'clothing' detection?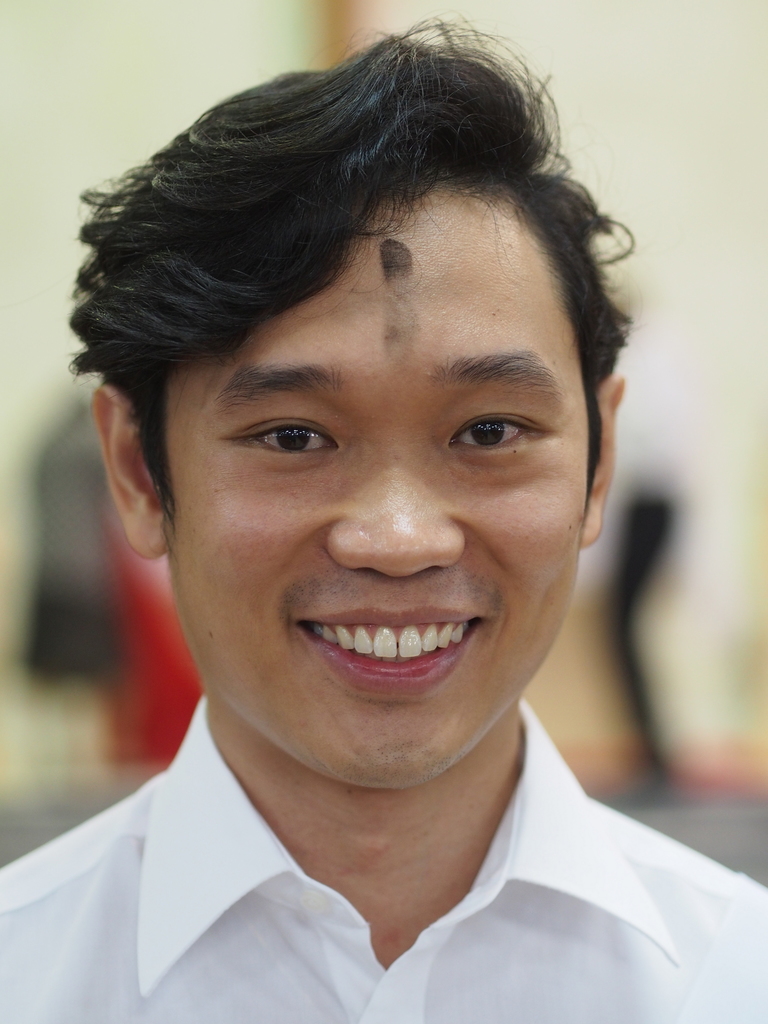
(x1=0, y1=688, x2=767, y2=1017)
